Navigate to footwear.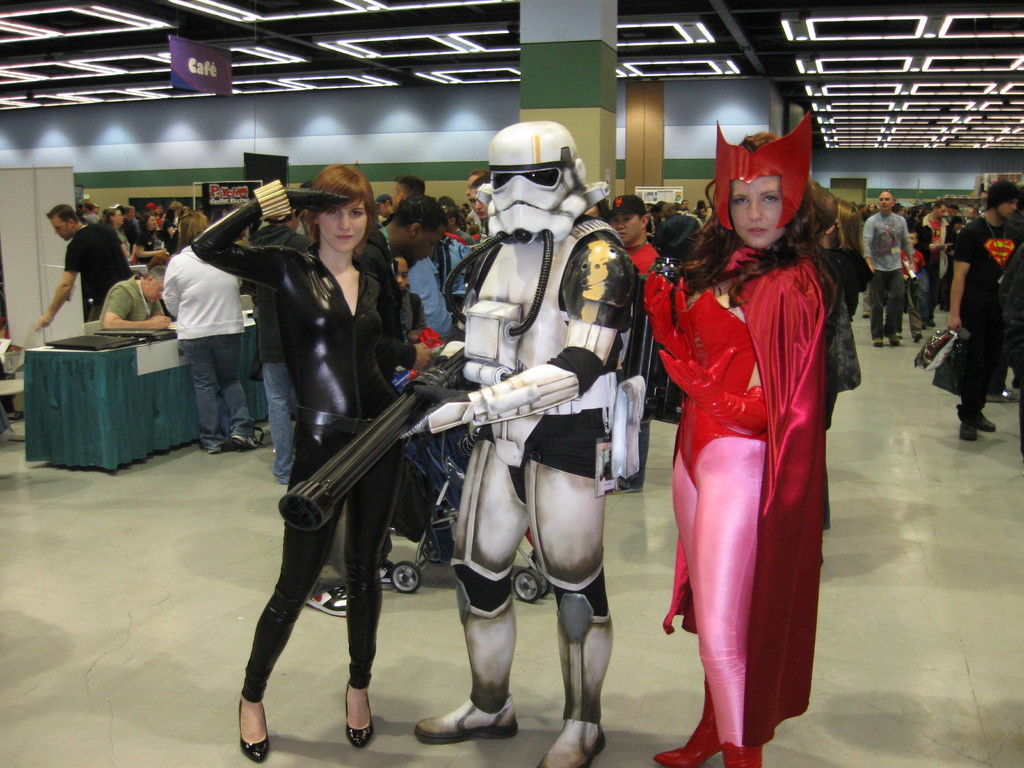
Navigation target: rect(653, 680, 724, 767).
